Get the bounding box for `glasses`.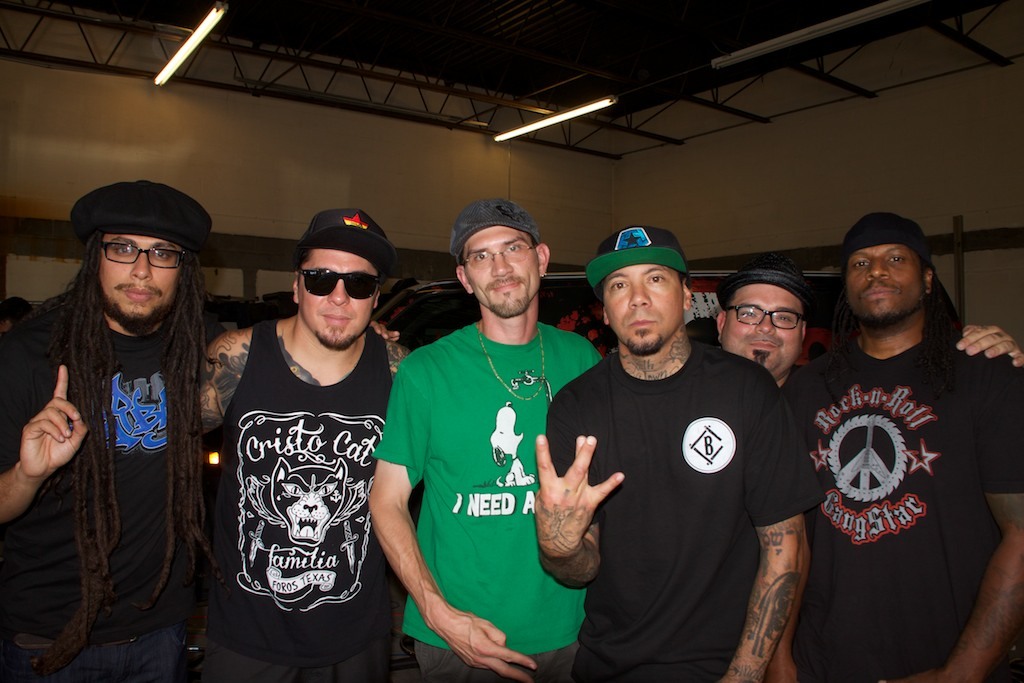
l=298, t=267, r=388, b=304.
